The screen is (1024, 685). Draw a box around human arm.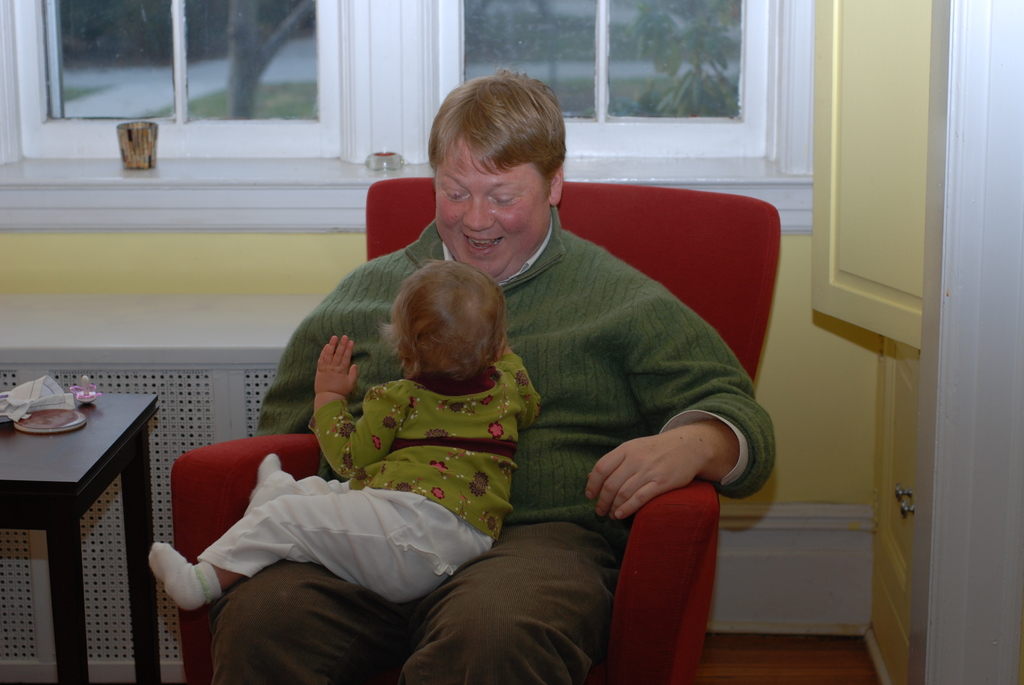
x1=588, y1=281, x2=775, y2=521.
